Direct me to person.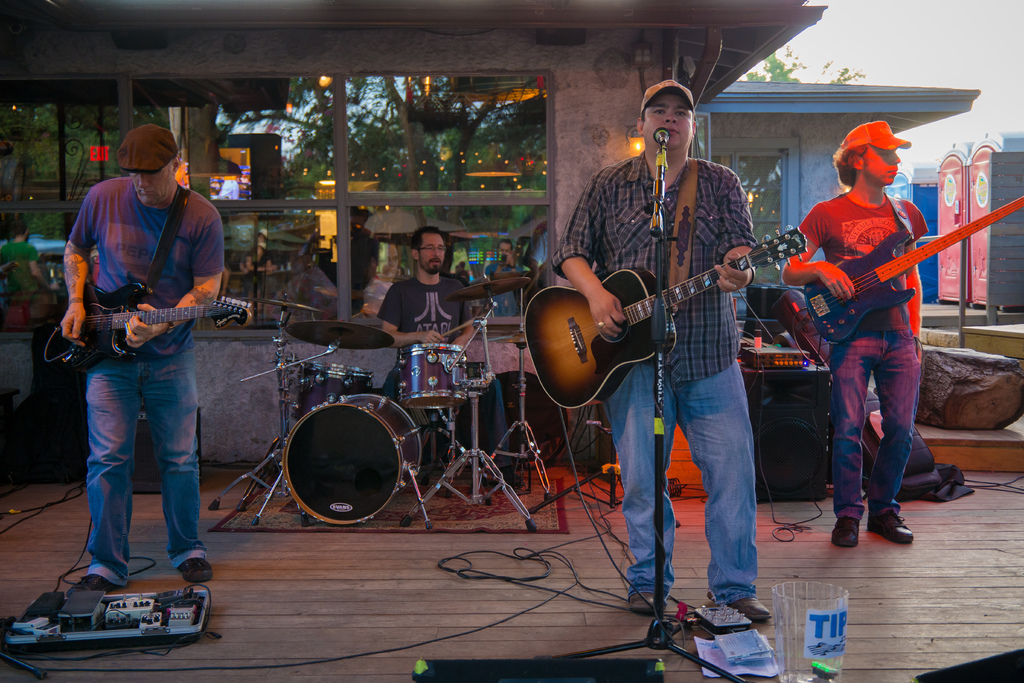
Direction: box=[378, 226, 525, 488].
